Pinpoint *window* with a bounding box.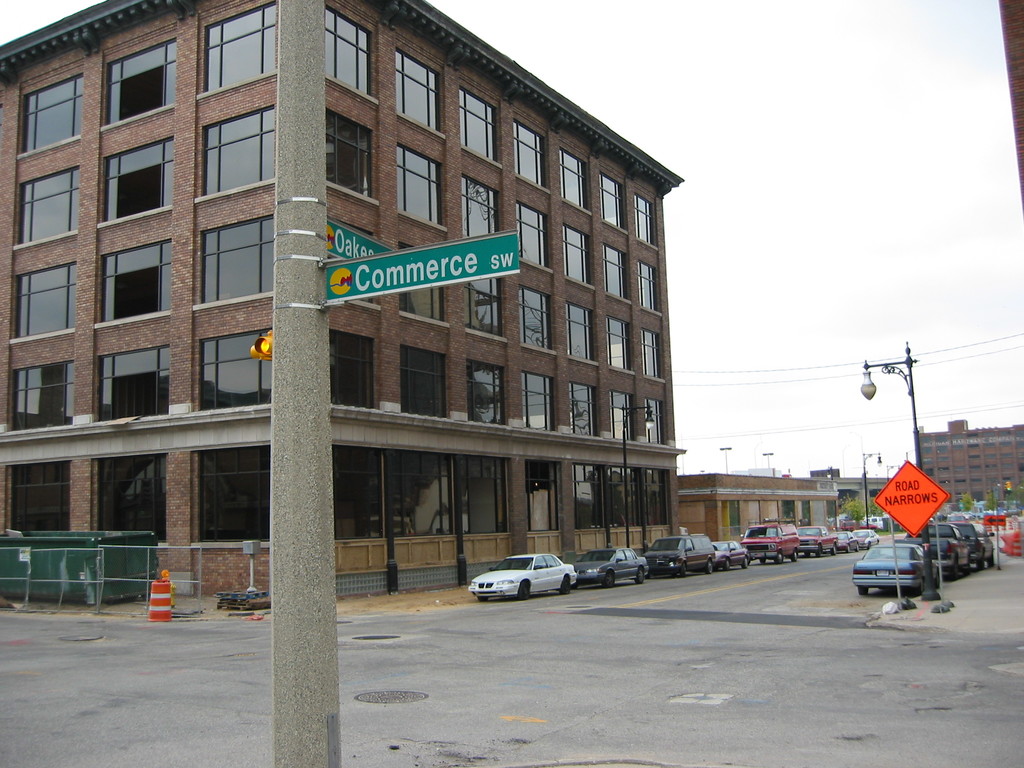
472:365:501:424.
